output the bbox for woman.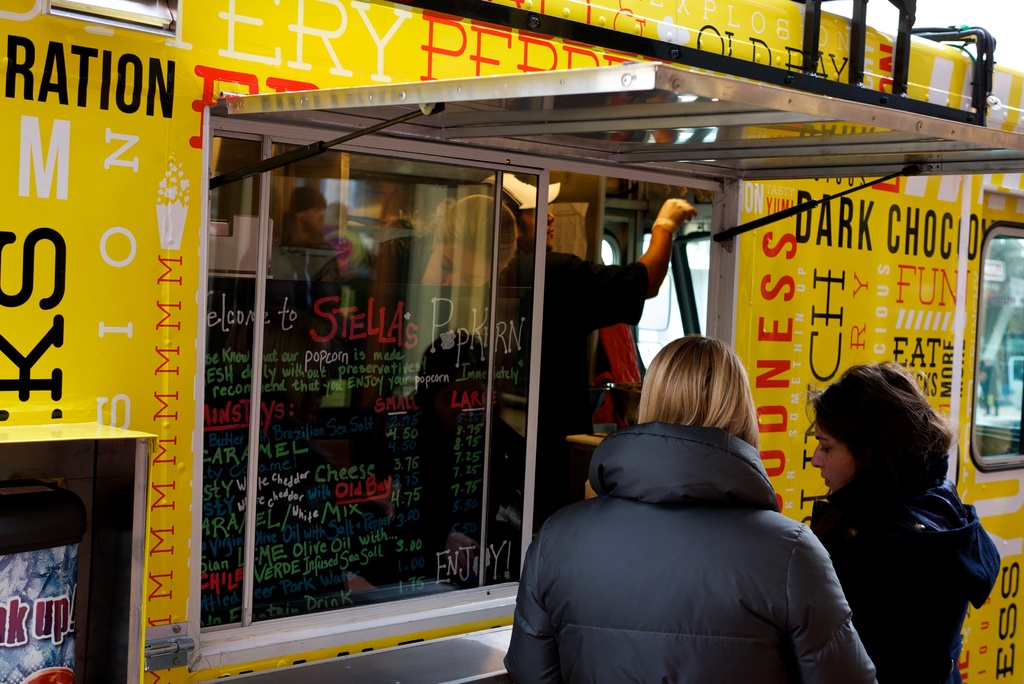
select_region(511, 336, 881, 683).
